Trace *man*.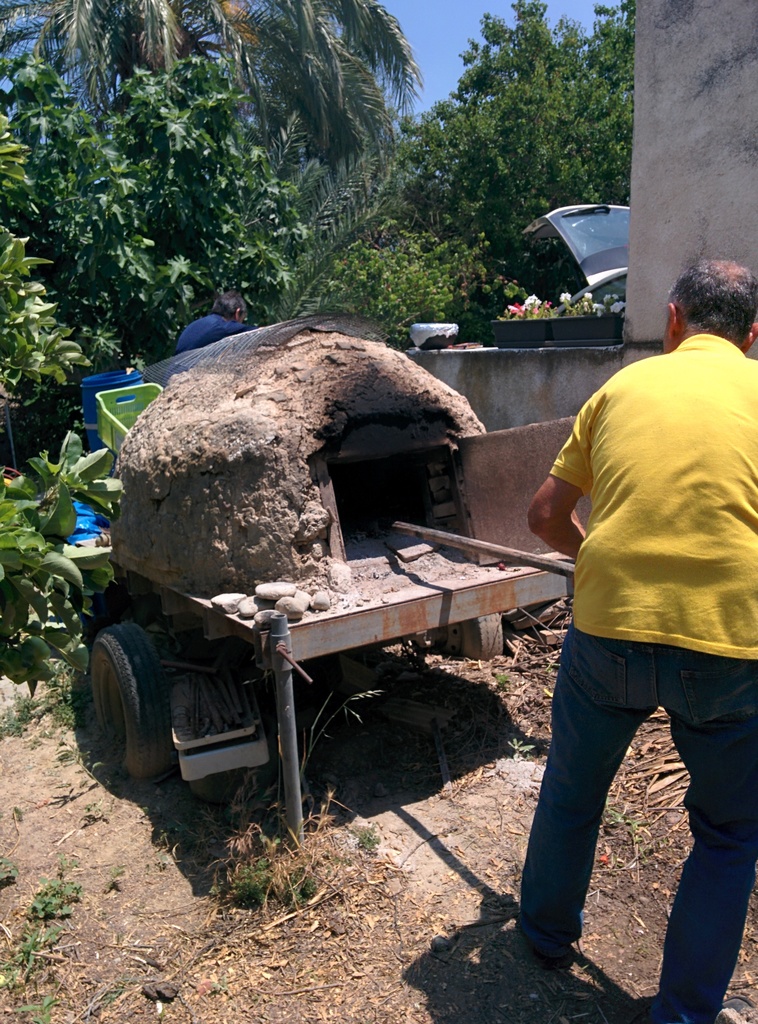
Traced to (507,252,757,995).
